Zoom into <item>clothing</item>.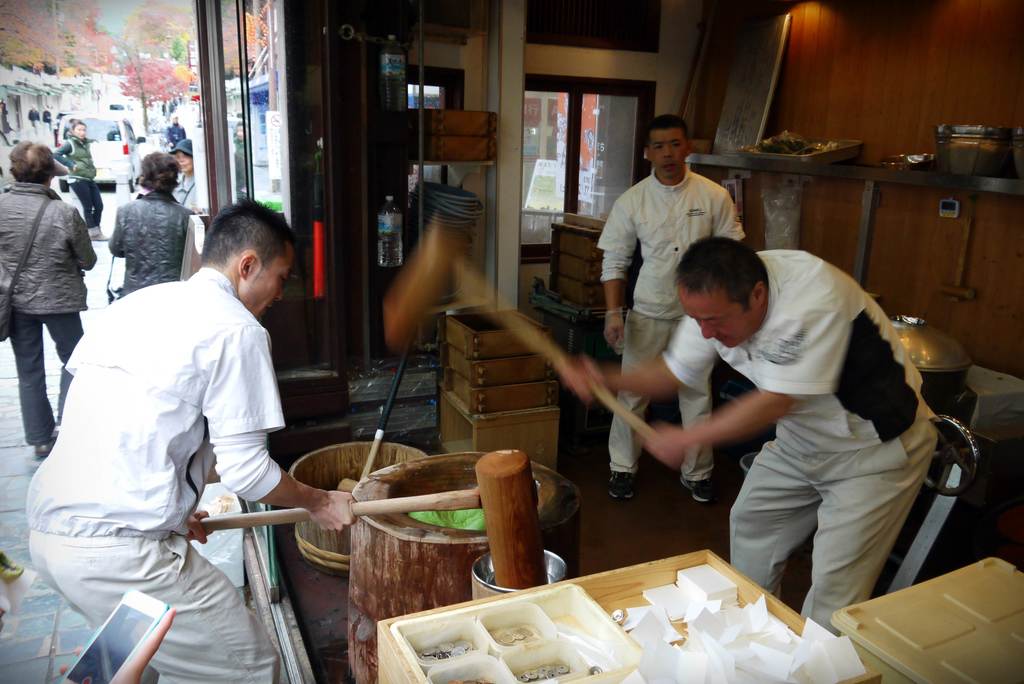
Zoom target: <box>106,188,190,298</box>.
